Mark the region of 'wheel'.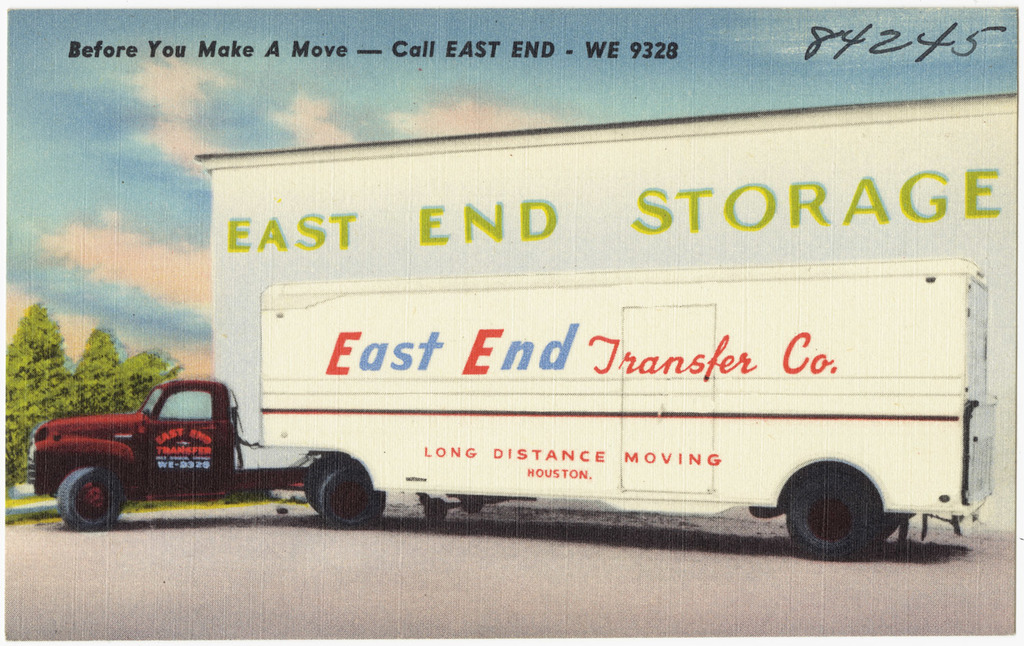
Region: crop(780, 461, 887, 561).
